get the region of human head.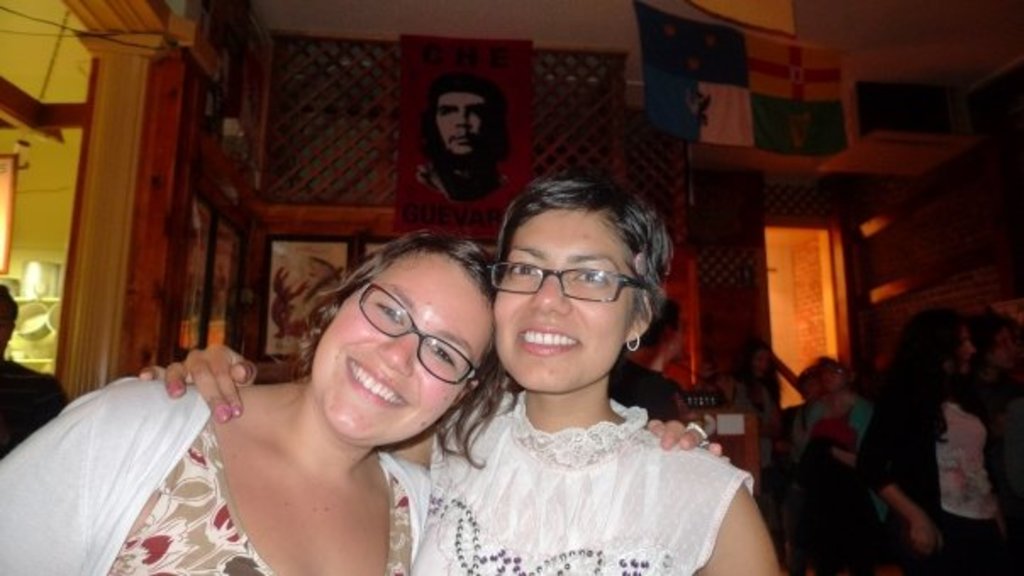
[left=0, top=280, right=17, bottom=359].
